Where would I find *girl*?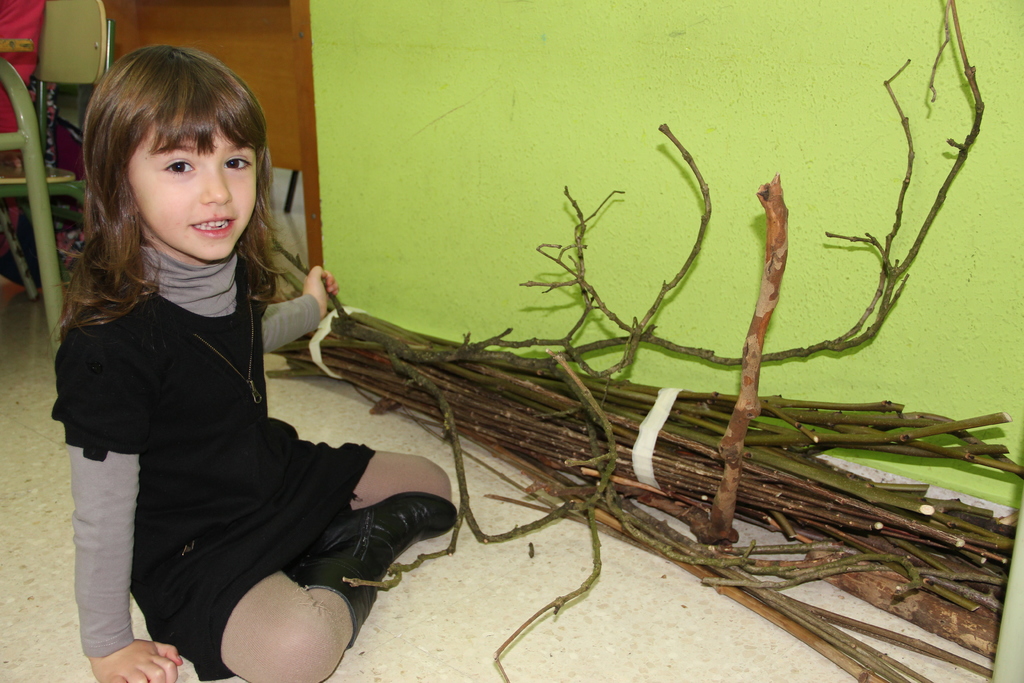
At select_region(50, 45, 460, 682).
